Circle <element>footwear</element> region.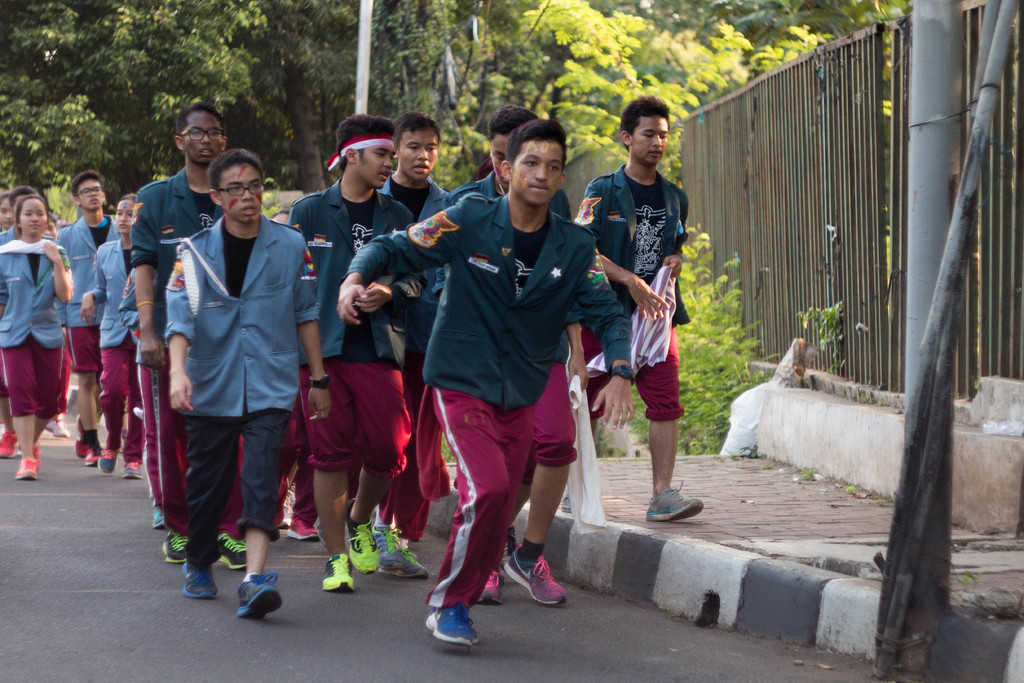
Region: region(285, 518, 322, 544).
